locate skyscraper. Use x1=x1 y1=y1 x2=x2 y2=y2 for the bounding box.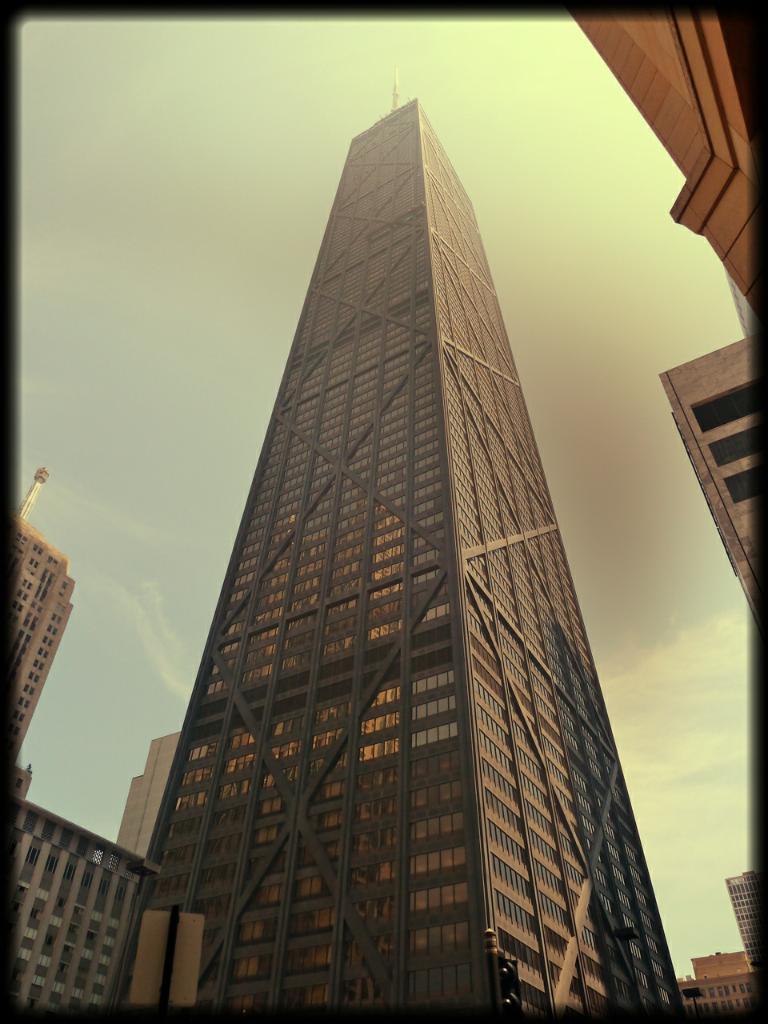
x1=648 y1=330 x2=767 y2=634.
